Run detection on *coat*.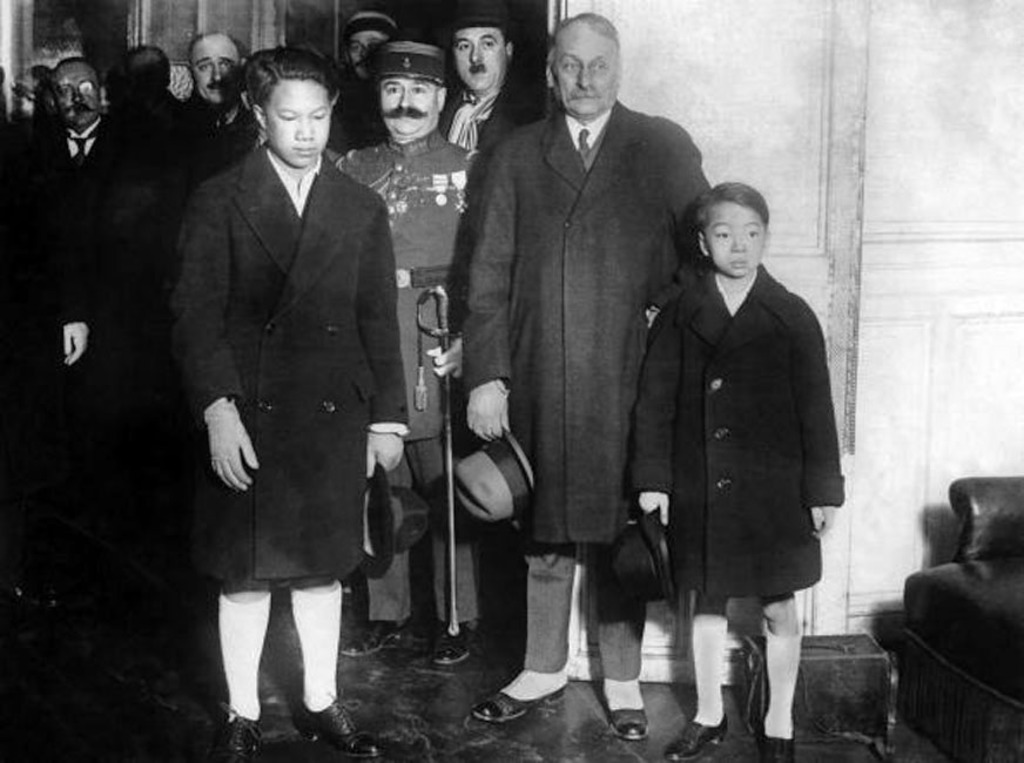
Result: <region>176, 87, 410, 629</region>.
